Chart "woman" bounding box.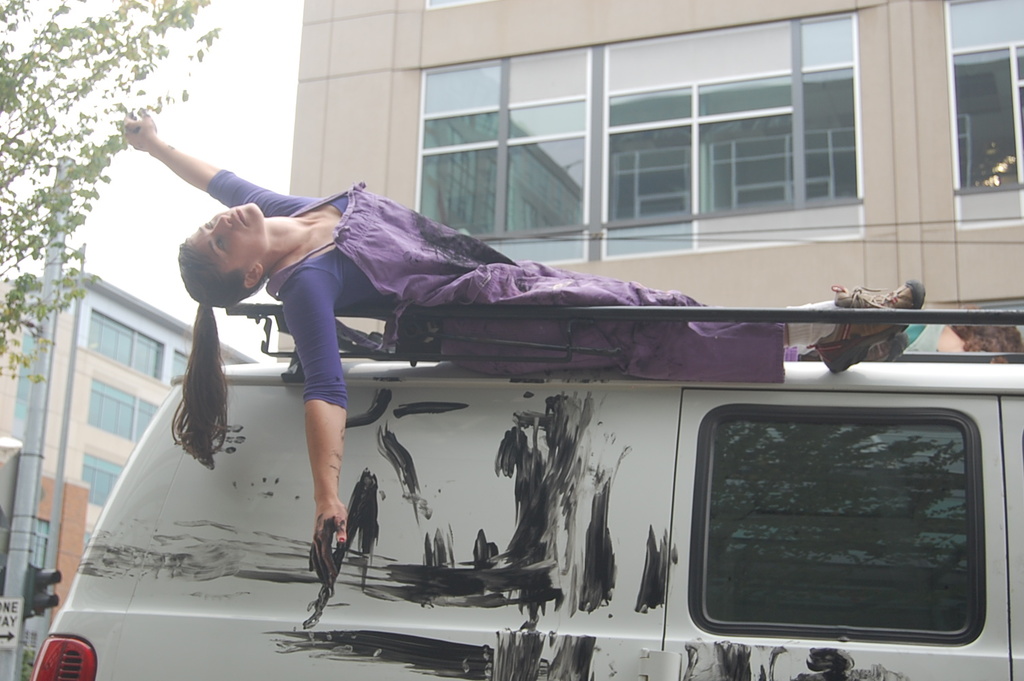
Charted: 115:123:920:587.
